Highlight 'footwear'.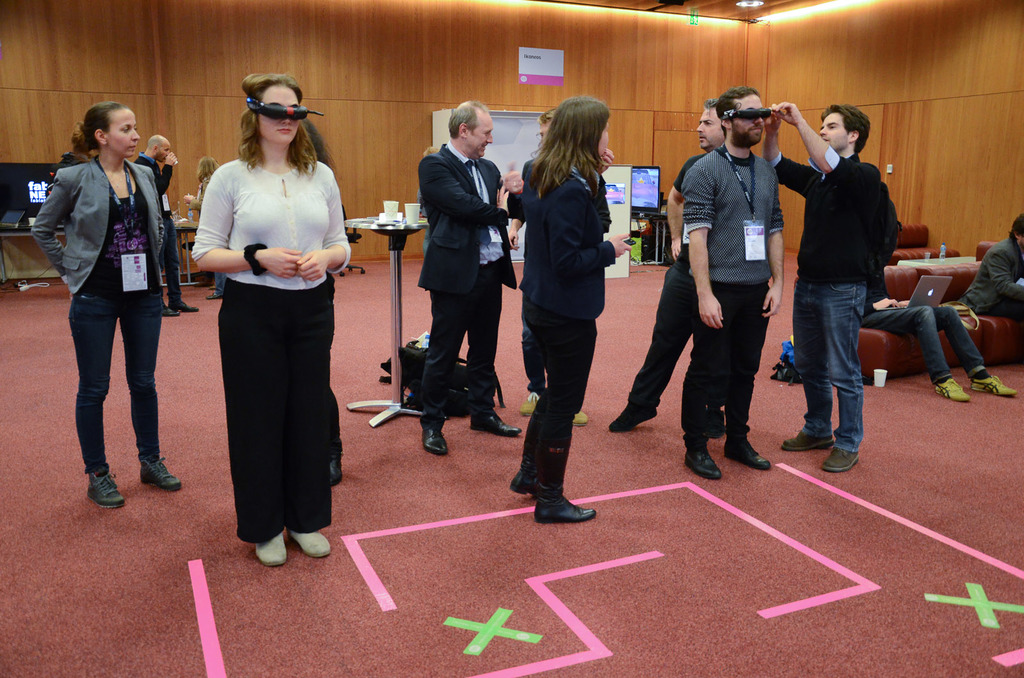
Highlighted region: region(934, 377, 972, 402).
